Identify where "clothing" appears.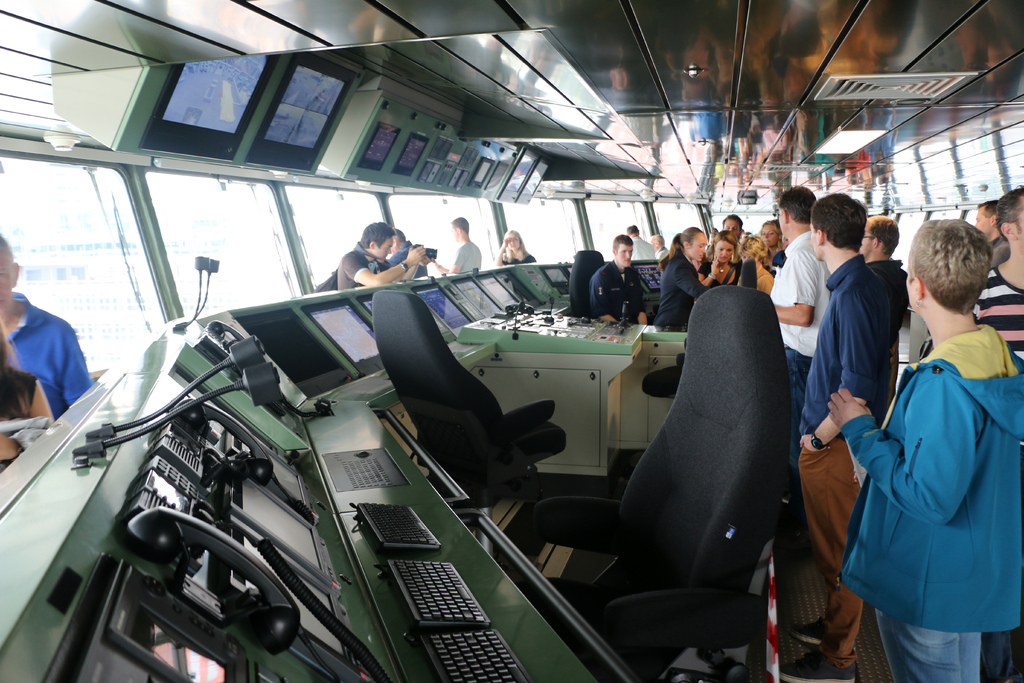
Appears at locate(840, 322, 1023, 682).
